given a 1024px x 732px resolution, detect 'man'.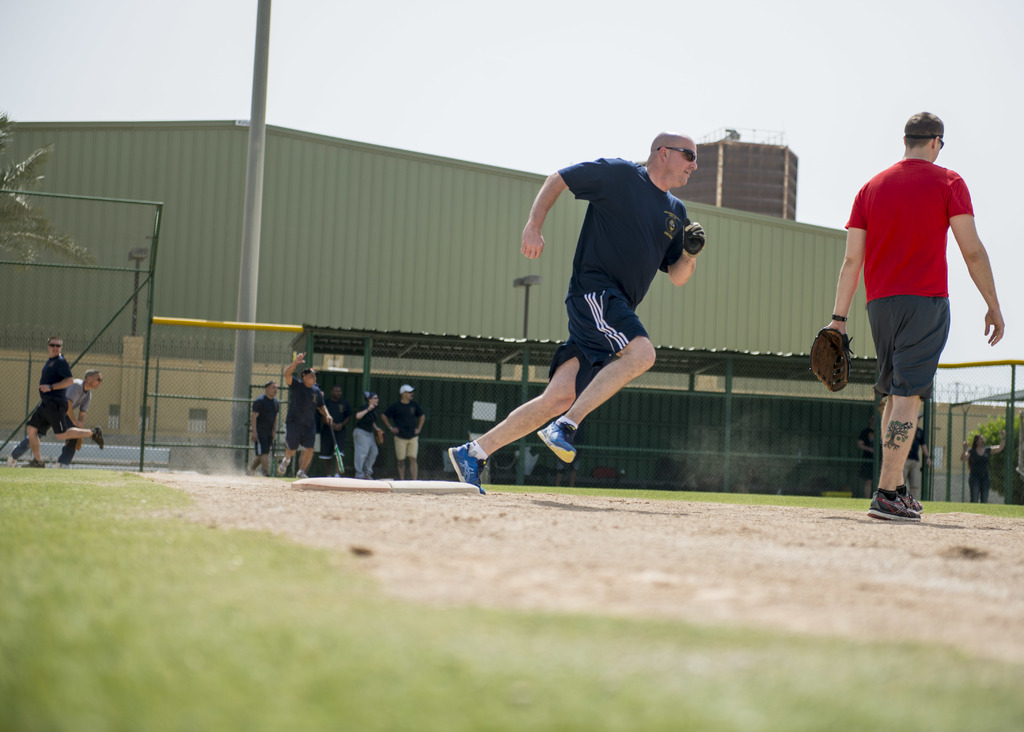
box=[280, 355, 331, 476].
